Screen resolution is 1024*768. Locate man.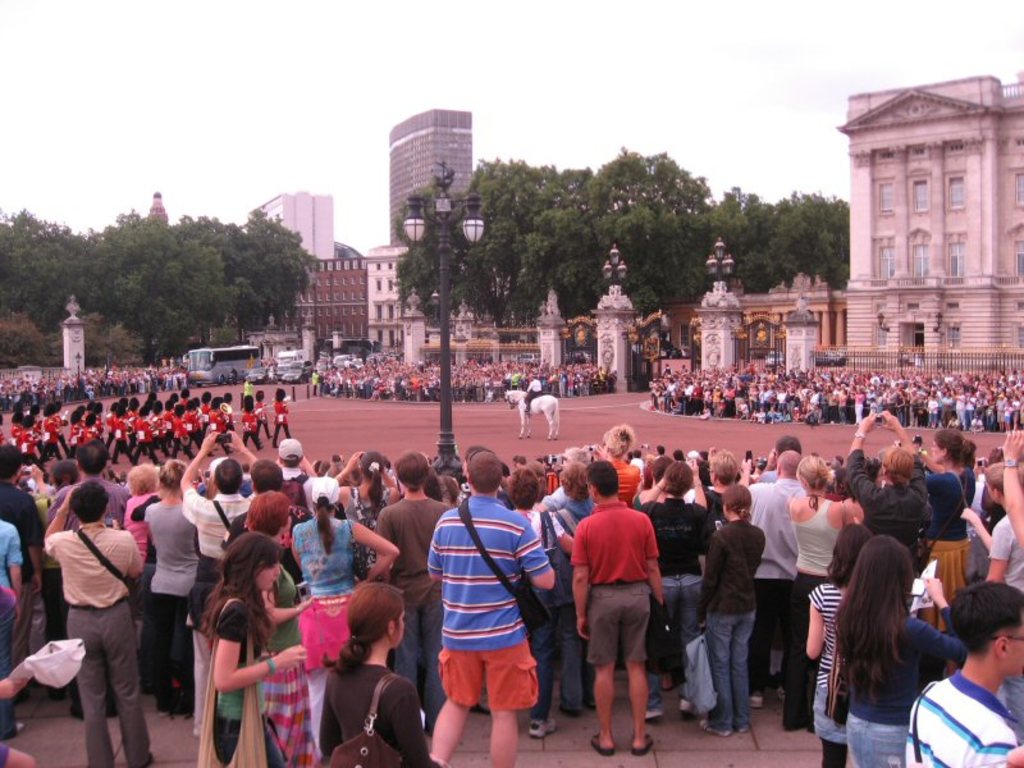
locate(901, 579, 1023, 767).
